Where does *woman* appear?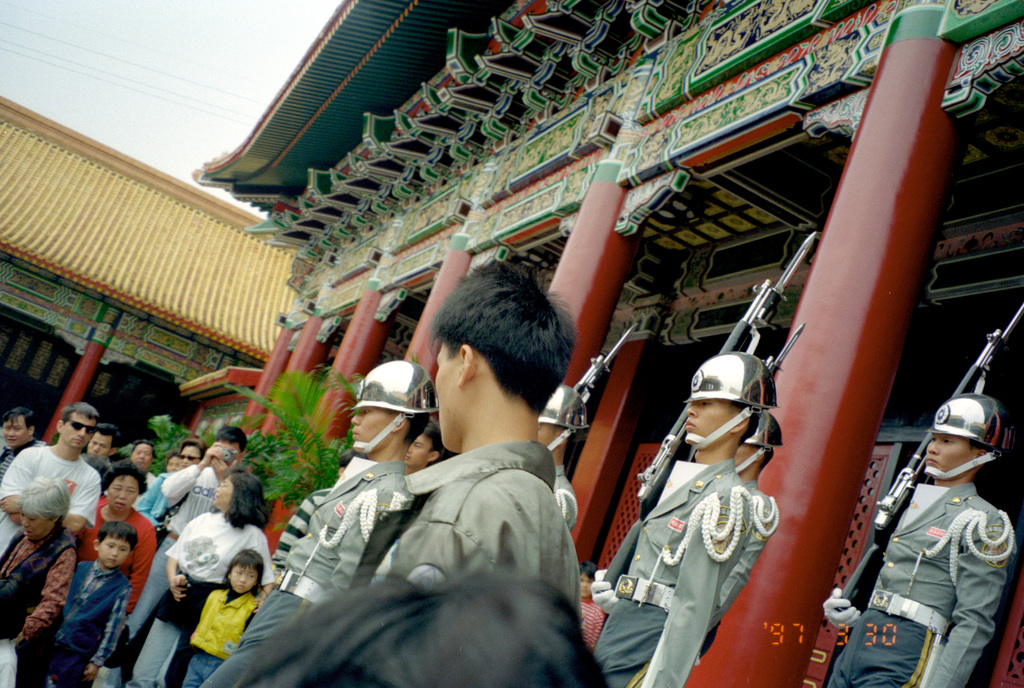
Appears at bbox=(60, 457, 167, 685).
